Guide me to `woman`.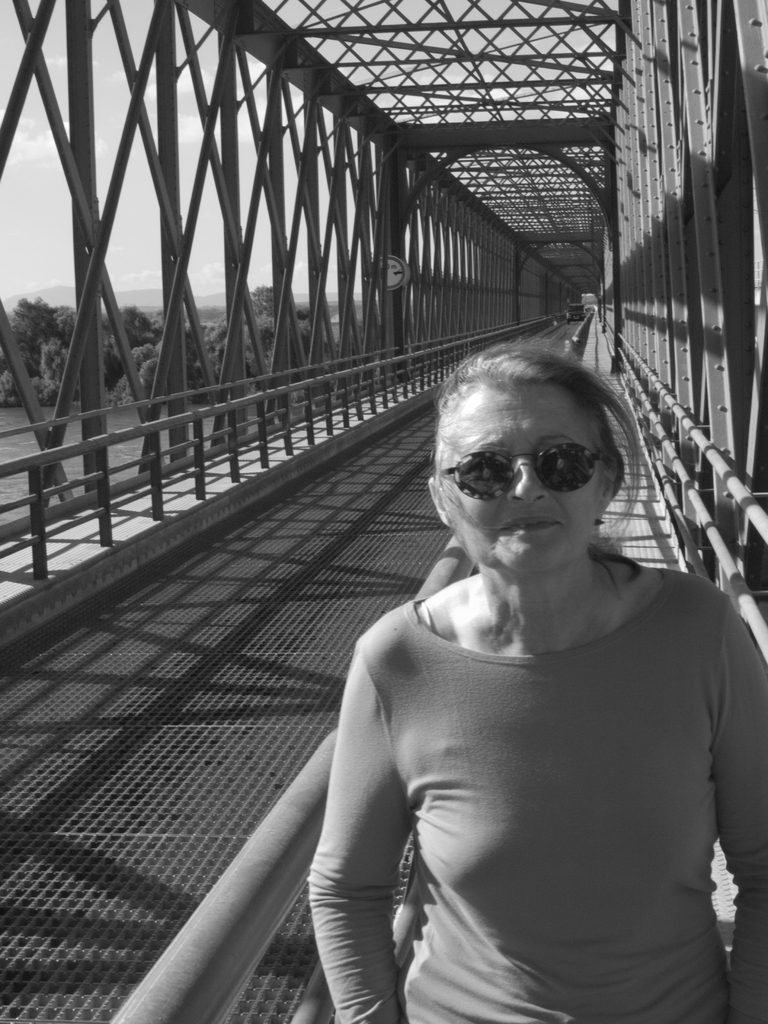
Guidance: 271, 270, 744, 1023.
